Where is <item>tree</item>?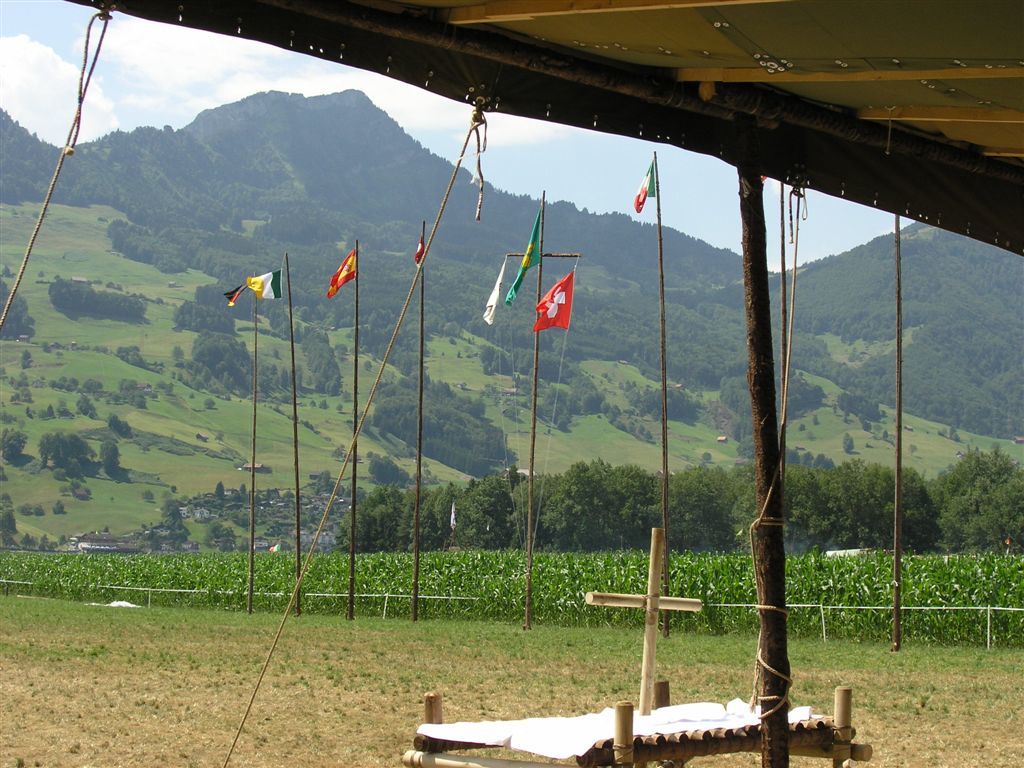
detection(946, 416, 957, 440).
